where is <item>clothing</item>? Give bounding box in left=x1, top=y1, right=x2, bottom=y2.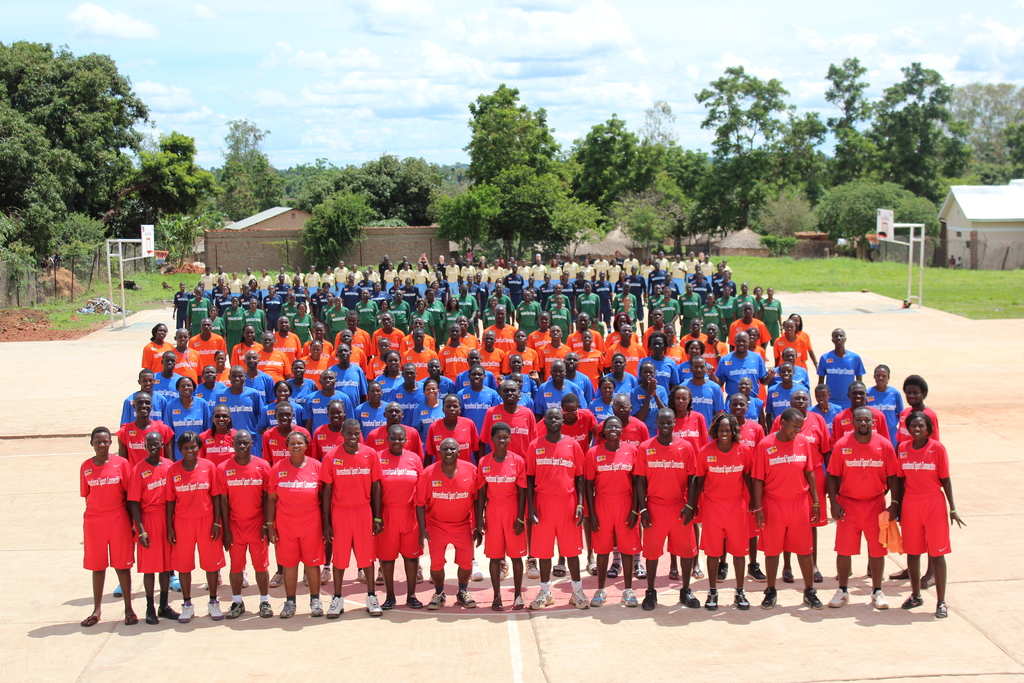
left=173, top=292, right=188, bottom=327.
